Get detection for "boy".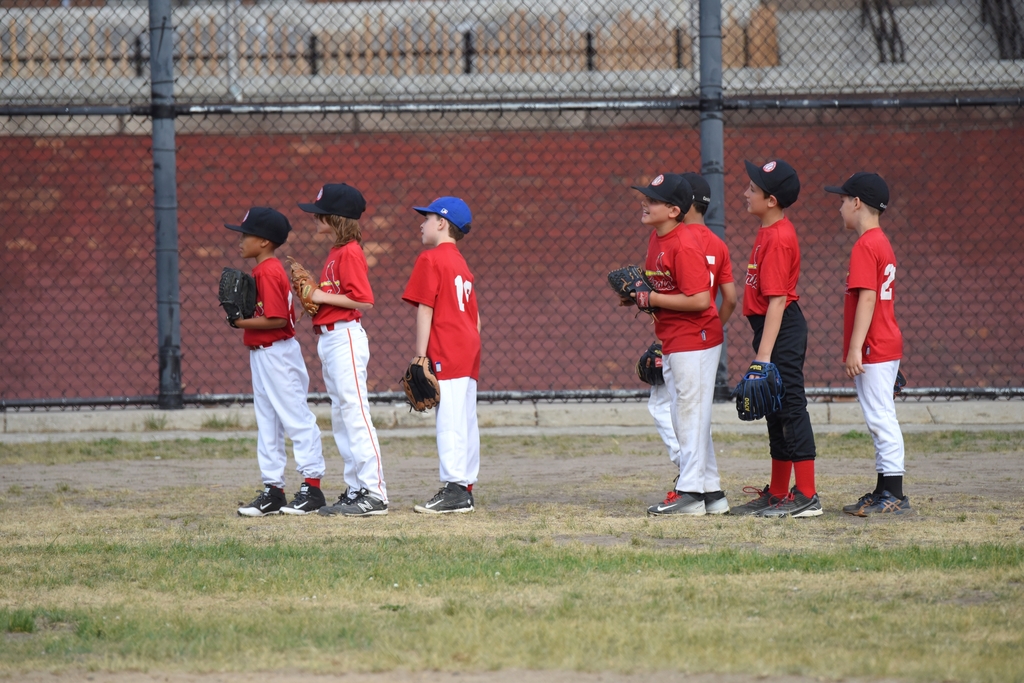
Detection: bbox=(823, 172, 918, 526).
